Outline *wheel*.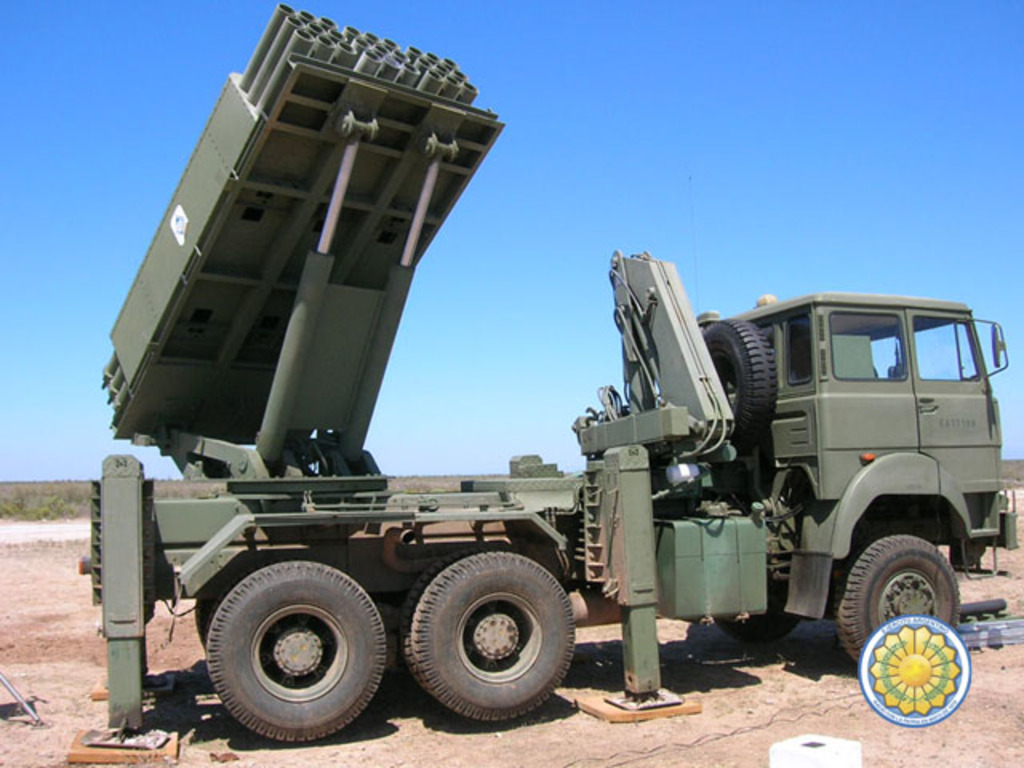
Outline: Rect(834, 531, 960, 662).
